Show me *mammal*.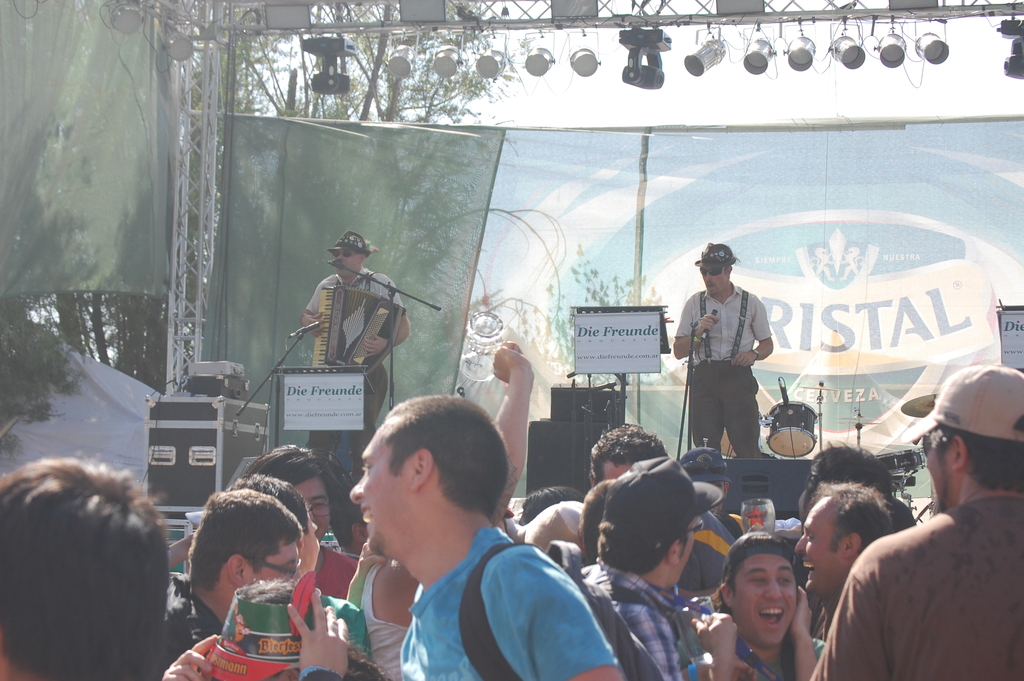
*mammal* is here: [left=805, top=438, right=892, bottom=493].
